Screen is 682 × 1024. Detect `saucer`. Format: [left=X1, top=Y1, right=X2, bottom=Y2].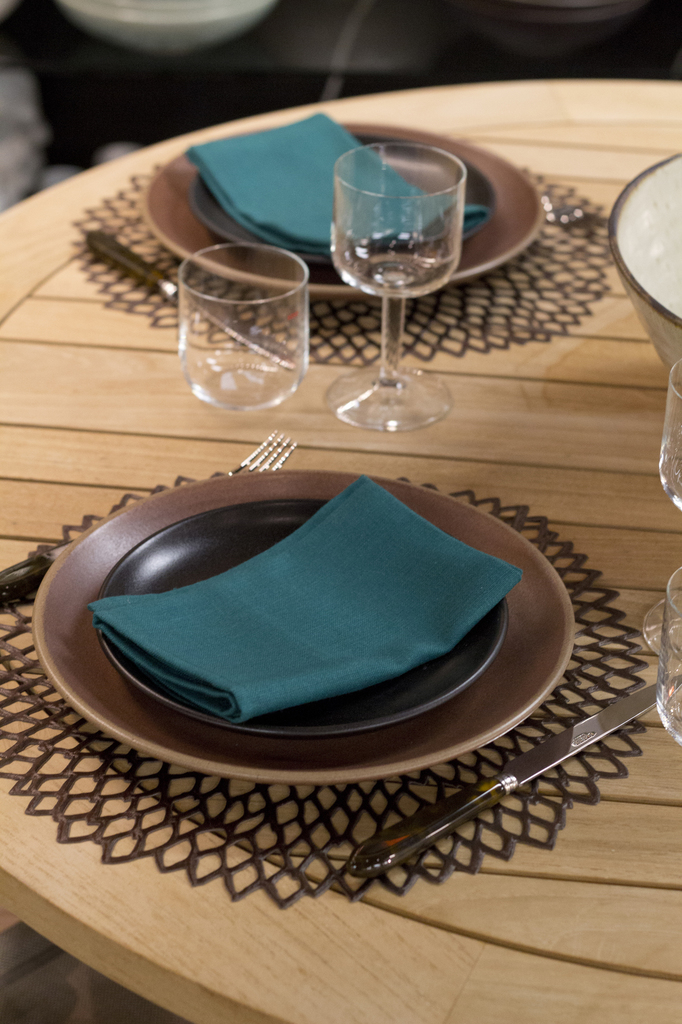
[left=95, top=495, right=508, bottom=735].
